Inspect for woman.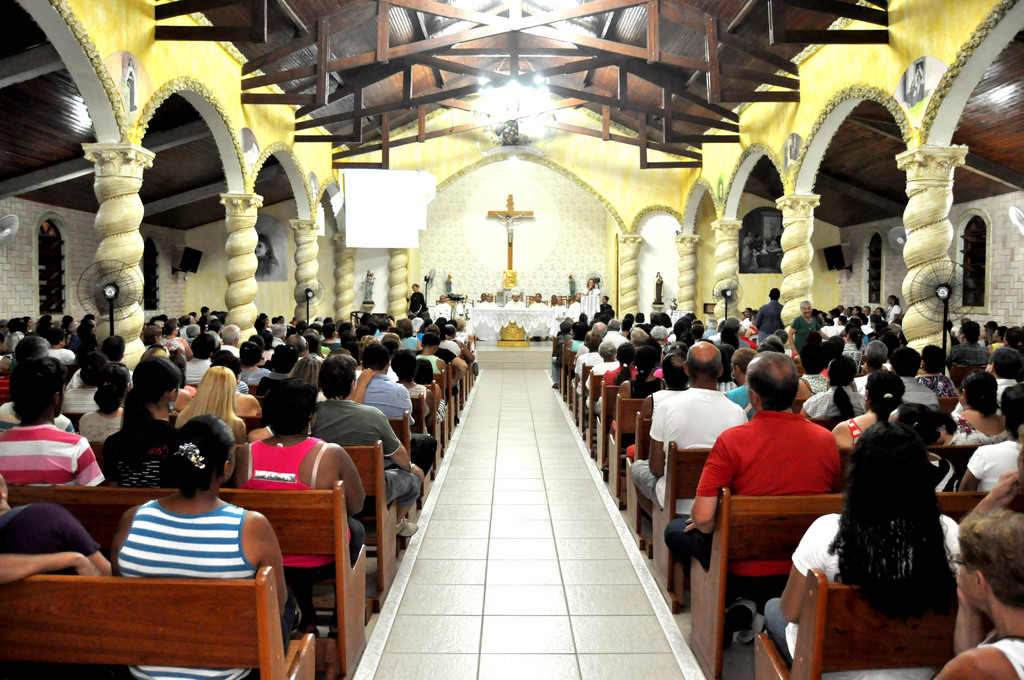
Inspection: (left=834, top=375, right=904, bottom=450).
